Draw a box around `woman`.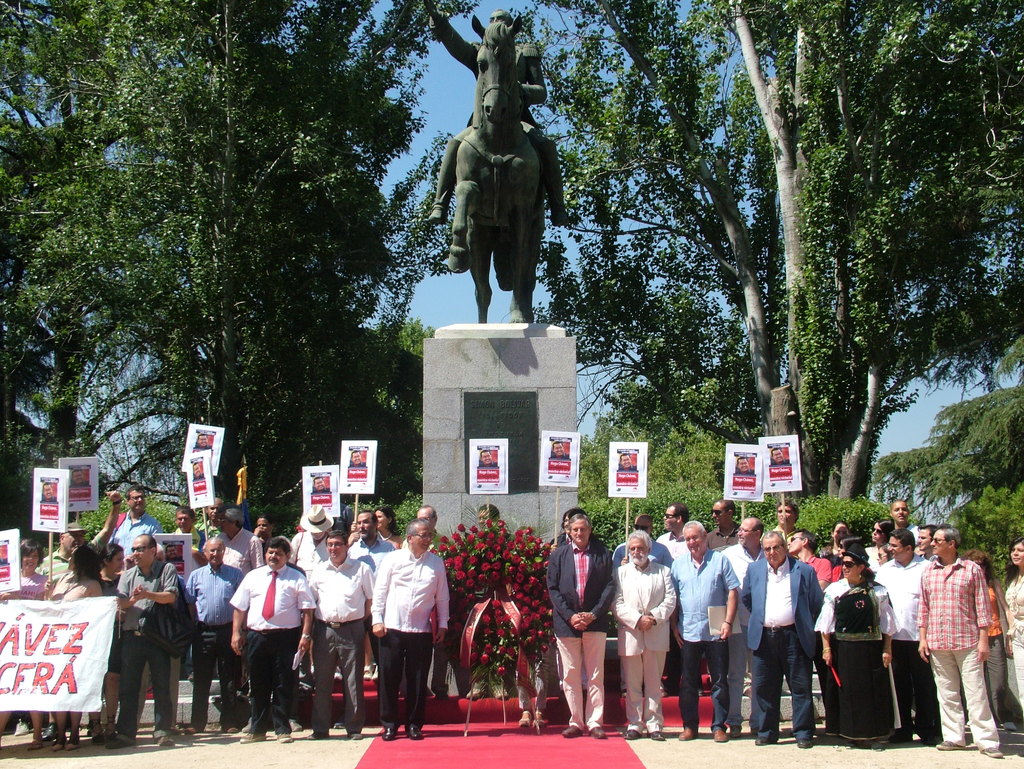
<box>0,541,54,750</box>.
